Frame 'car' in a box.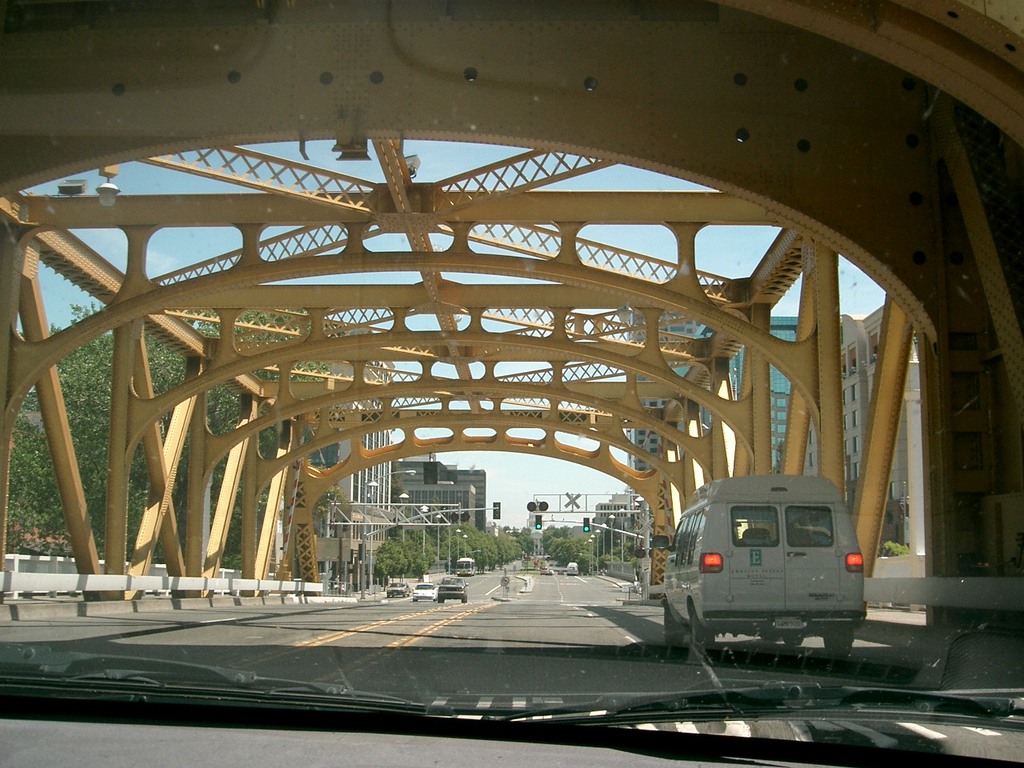
381 578 409 598.
